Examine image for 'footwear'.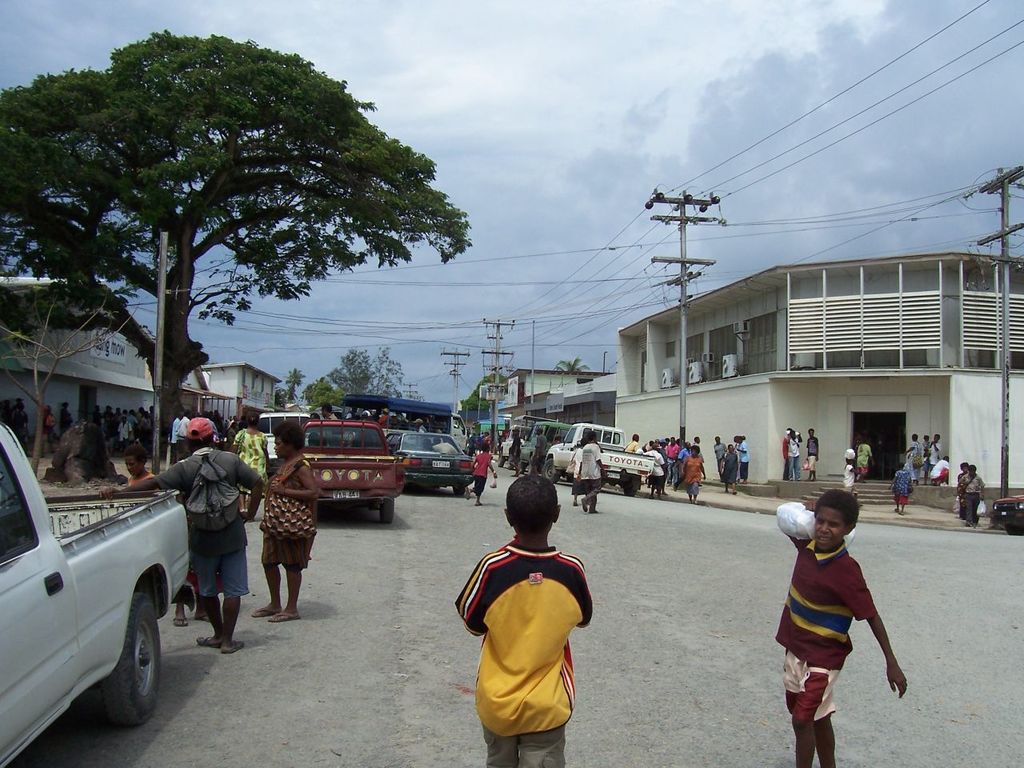
Examination result: region(897, 506, 906, 516).
